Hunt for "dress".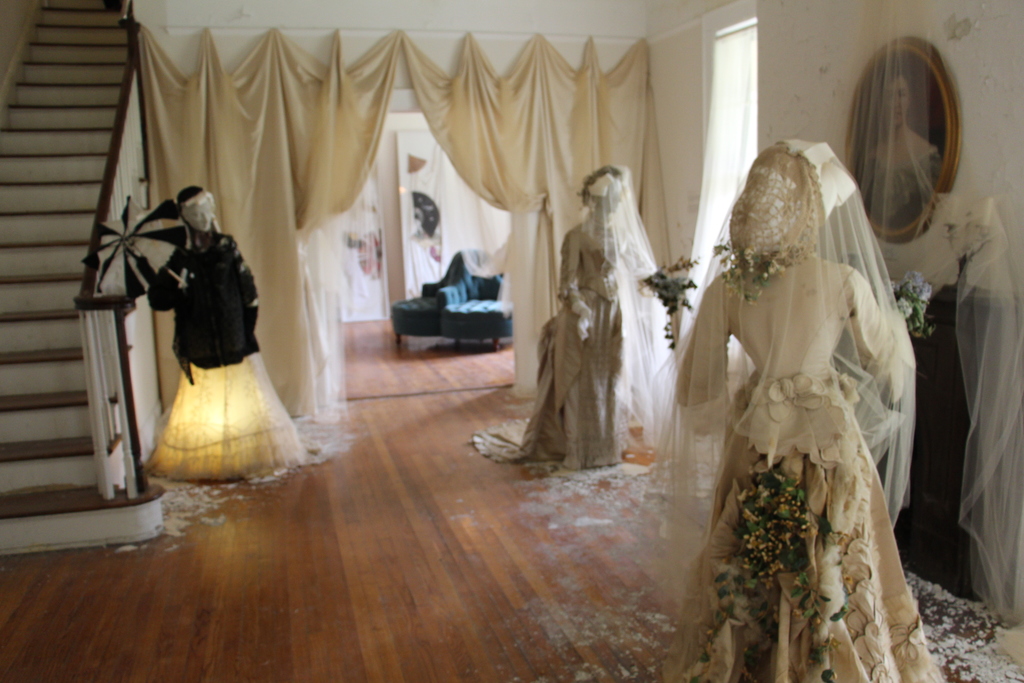
Hunted down at crop(854, 147, 943, 232).
